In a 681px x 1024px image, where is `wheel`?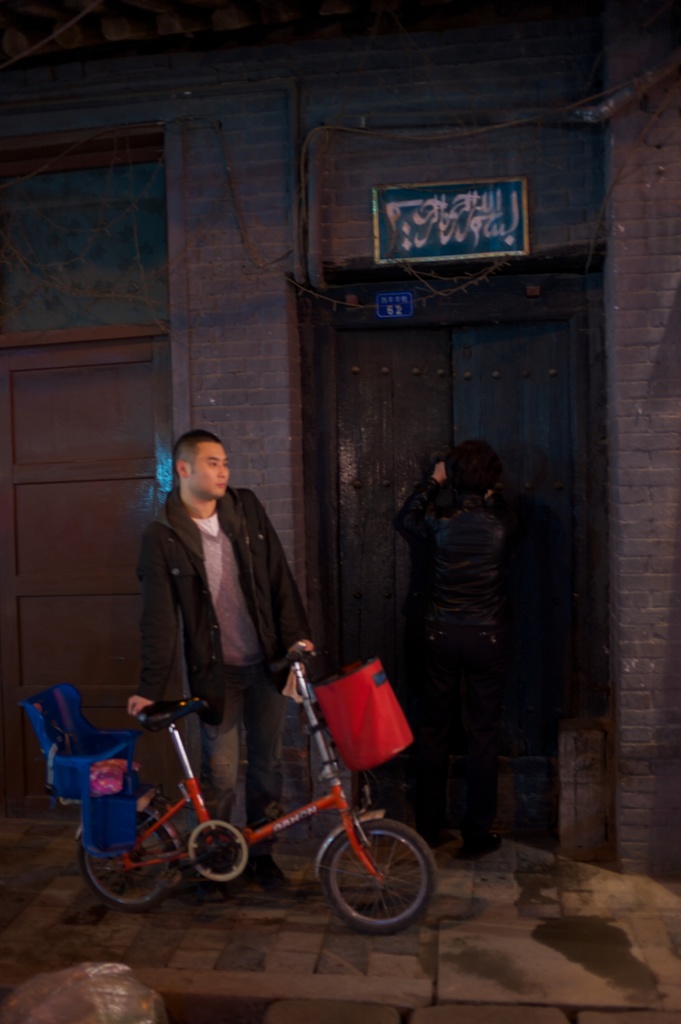
rect(319, 831, 428, 940).
